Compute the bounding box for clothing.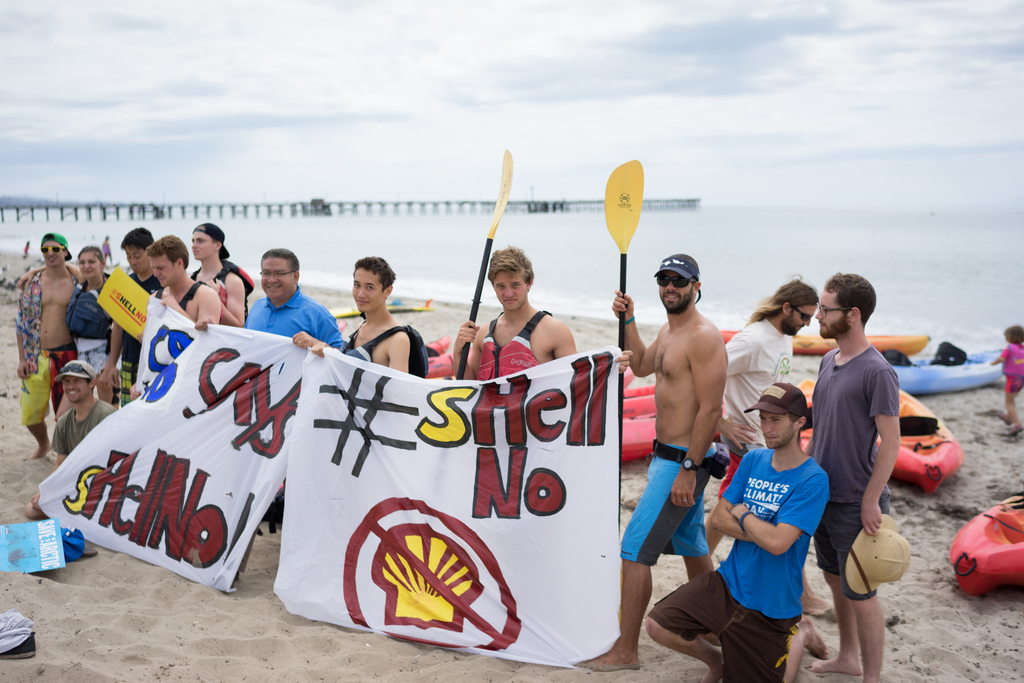
[left=61, top=268, right=116, bottom=376].
